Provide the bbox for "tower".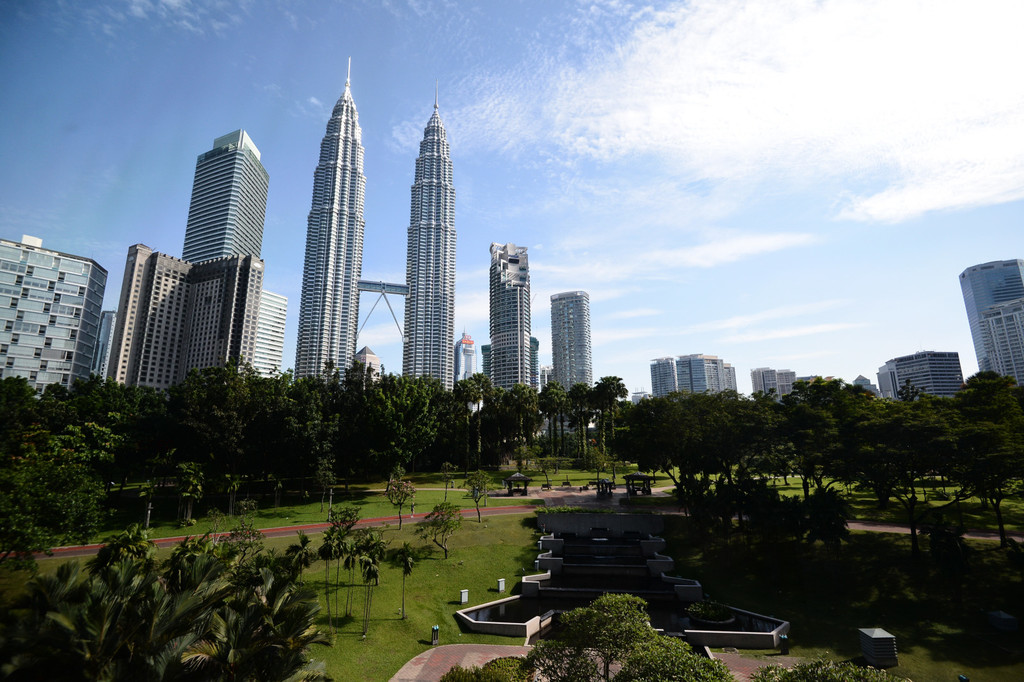
291 56 459 401.
